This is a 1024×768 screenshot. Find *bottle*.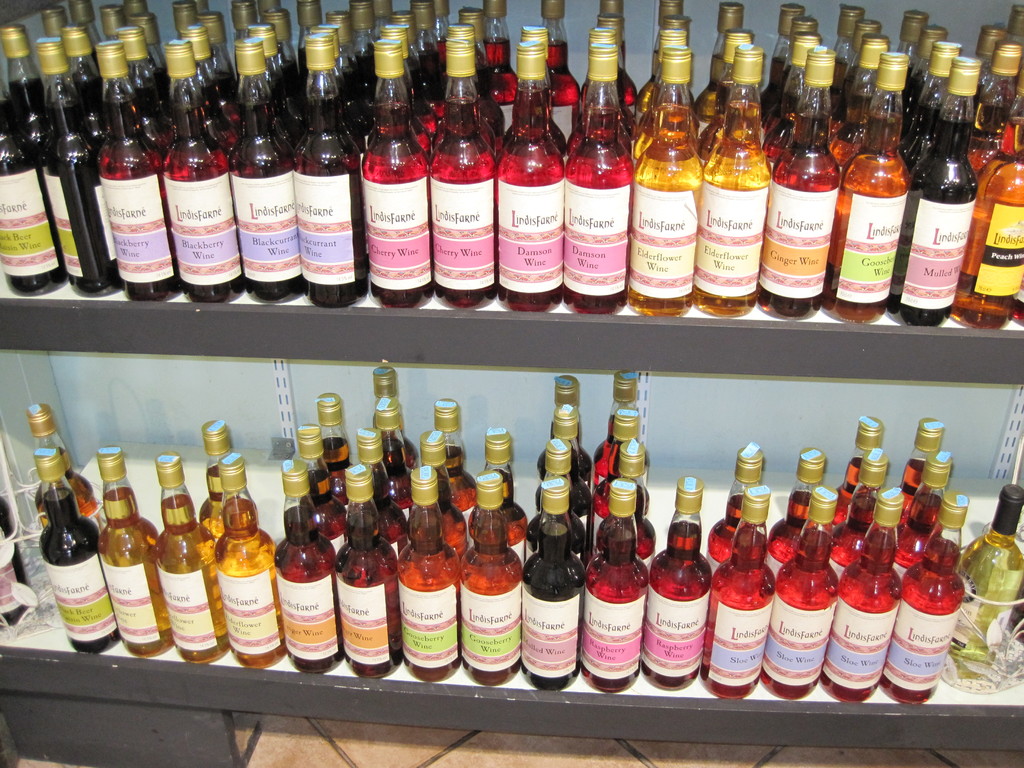
Bounding box: [822, 487, 905, 704].
